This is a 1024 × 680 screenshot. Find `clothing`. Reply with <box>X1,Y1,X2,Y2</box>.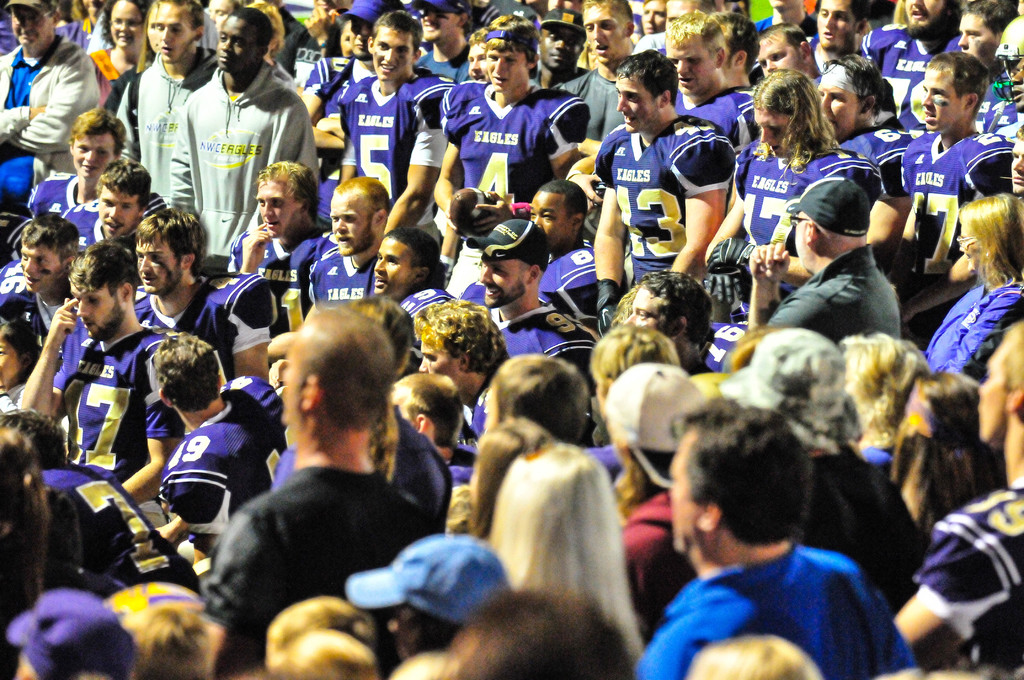
<box>655,512,920,673</box>.
